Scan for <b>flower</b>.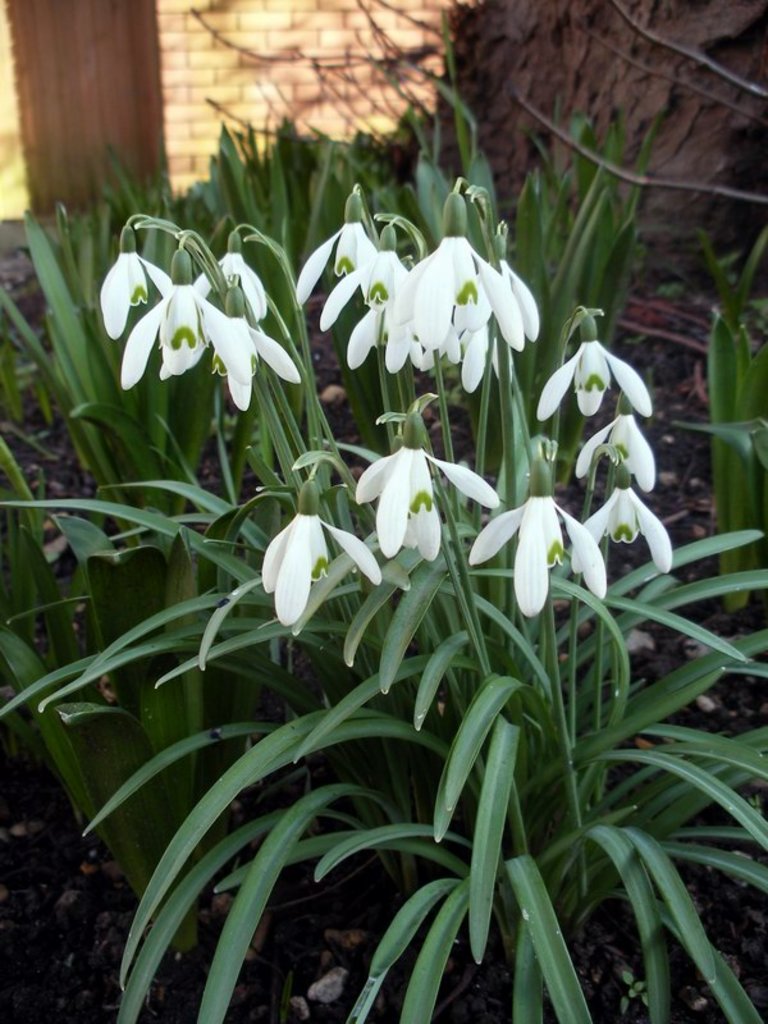
Scan result: 534, 317, 654, 419.
